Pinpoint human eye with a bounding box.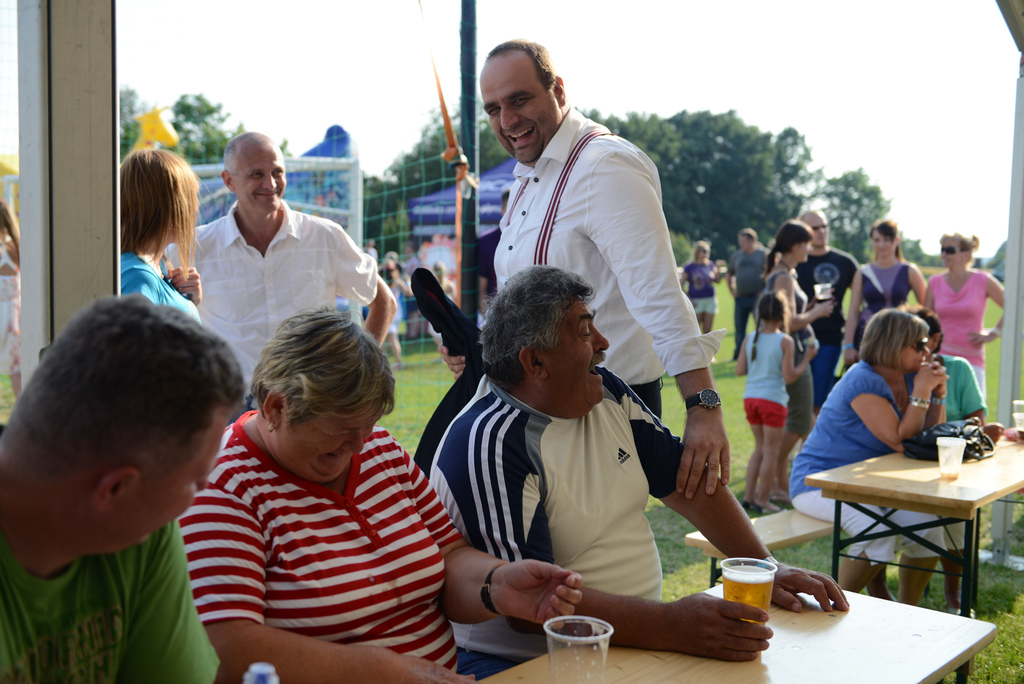
513:96:532:108.
